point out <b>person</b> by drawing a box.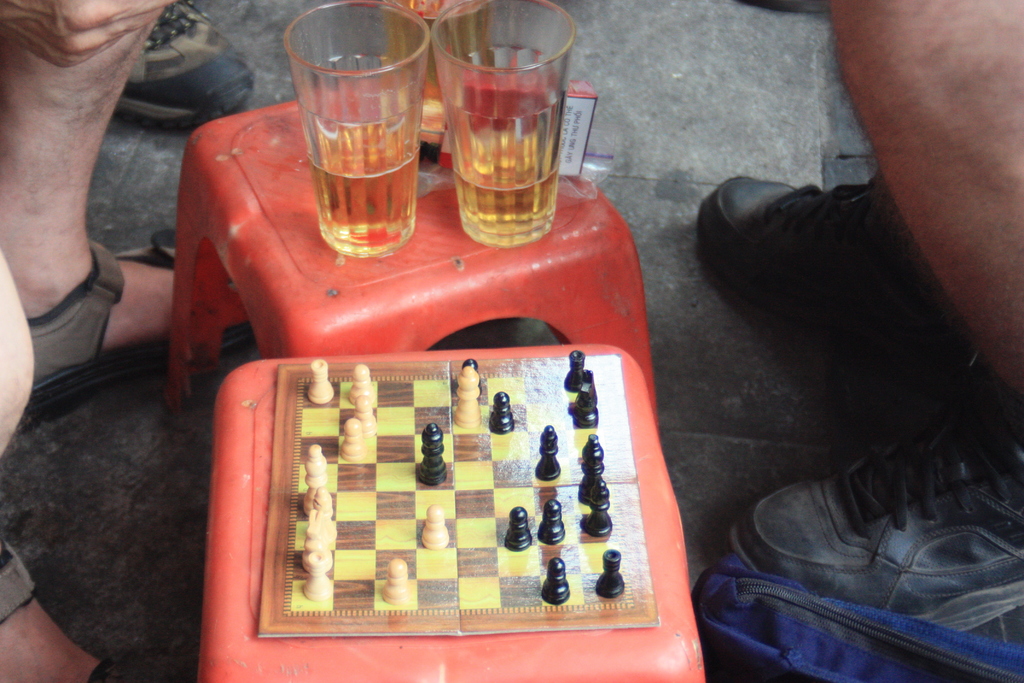
bbox=[688, 0, 1023, 637].
